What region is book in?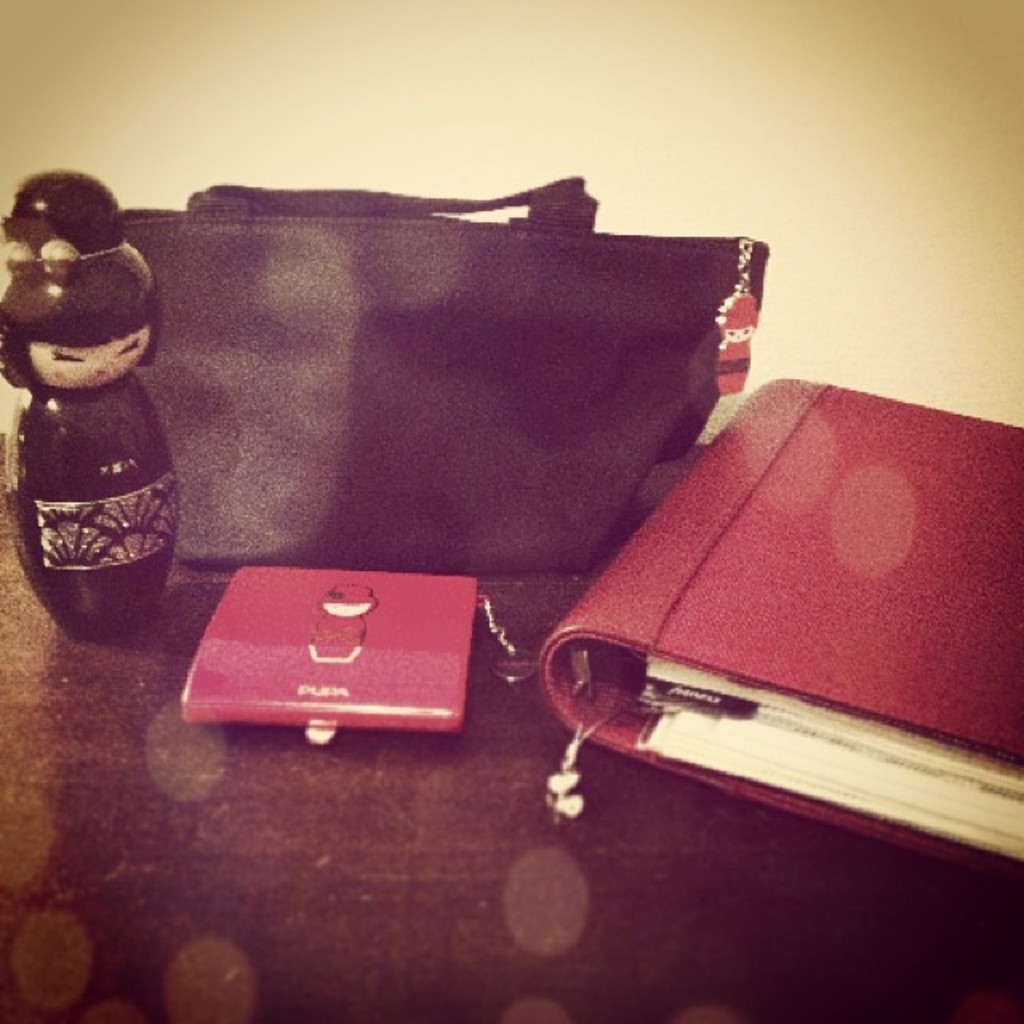
region(523, 360, 1022, 856).
